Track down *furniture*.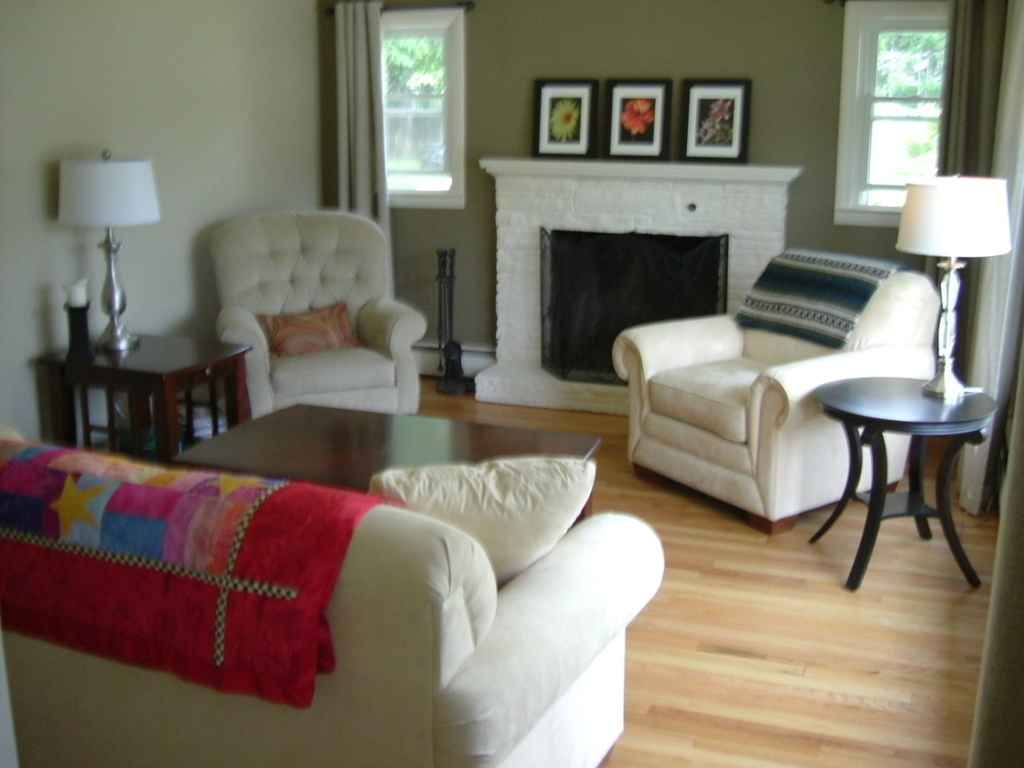
Tracked to (x1=210, y1=214, x2=426, y2=420).
